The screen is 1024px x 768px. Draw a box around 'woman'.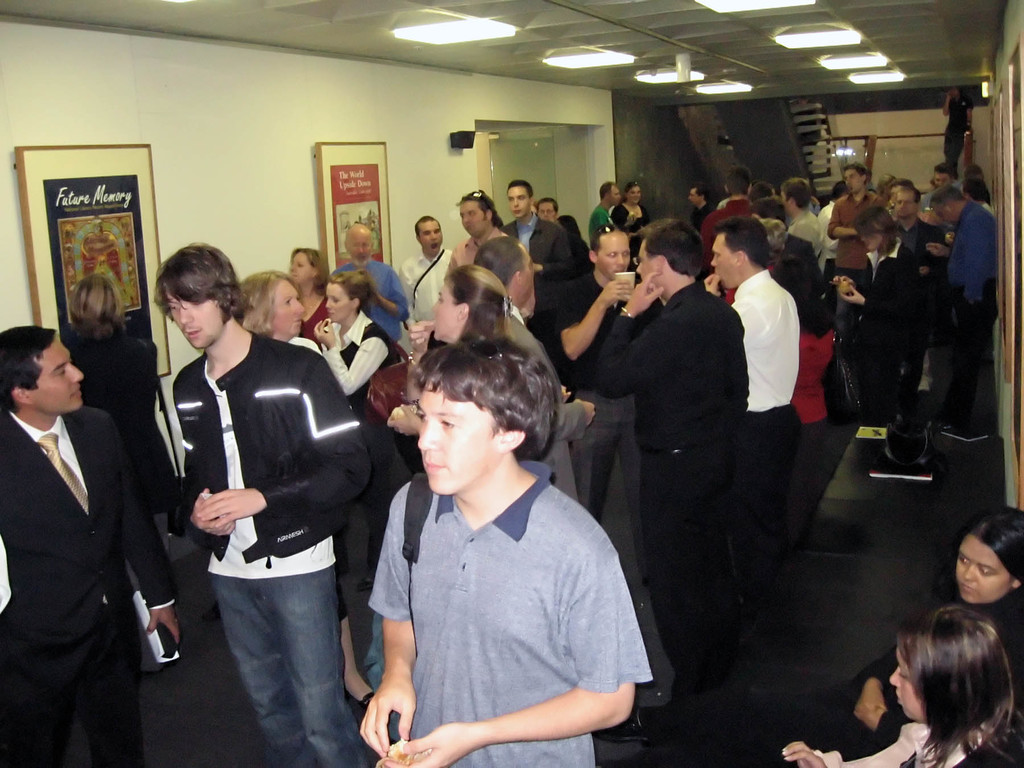
BBox(227, 275, 326, 356).
